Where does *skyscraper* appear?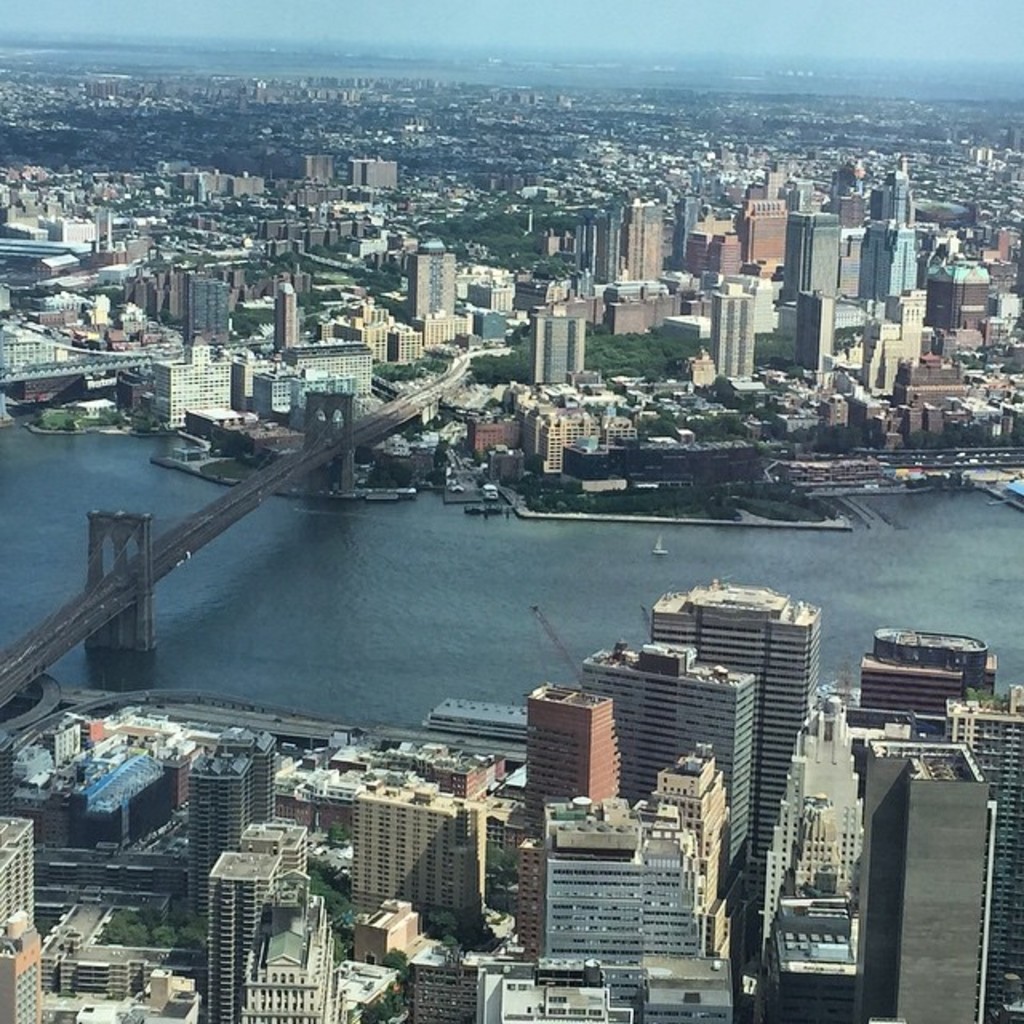
Appears at pyautogui.locateOnScreen(950, 693, 1022, 1022).
